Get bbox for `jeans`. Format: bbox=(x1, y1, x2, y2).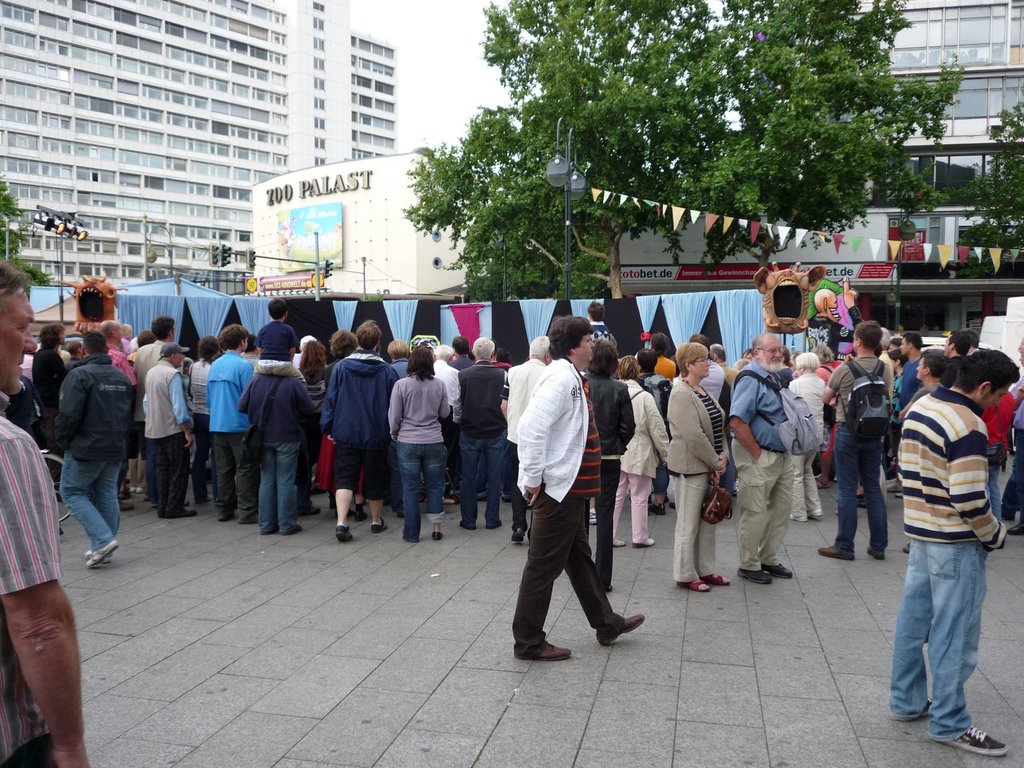
bbox=(832, 435, 887, 555).
